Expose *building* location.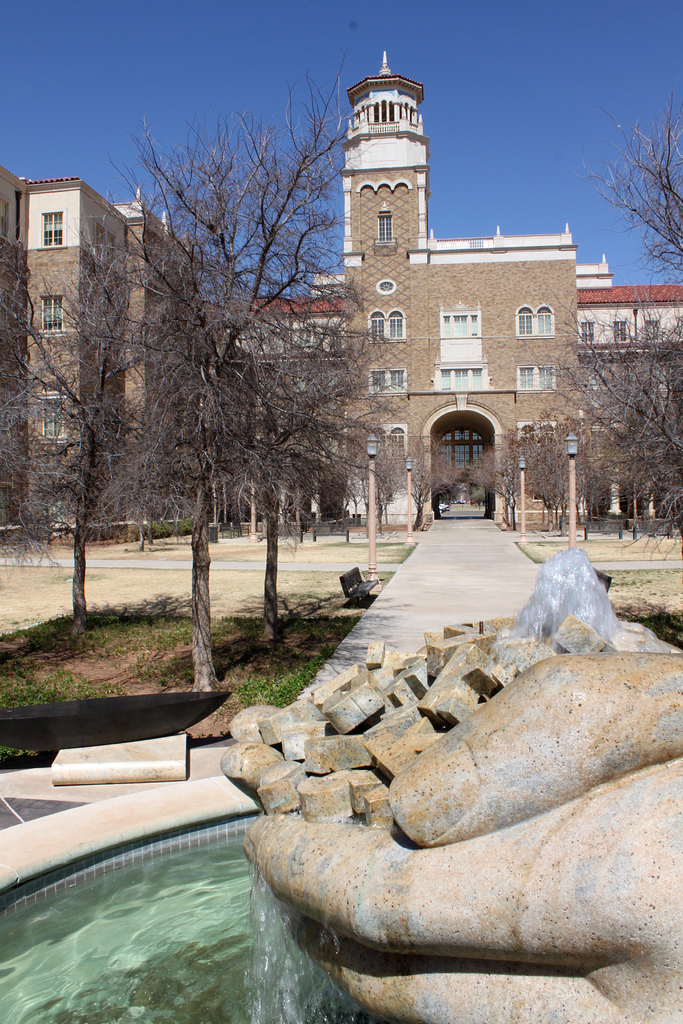
Exposed at [x1=0, y1=173, x2=127, y2=547].
